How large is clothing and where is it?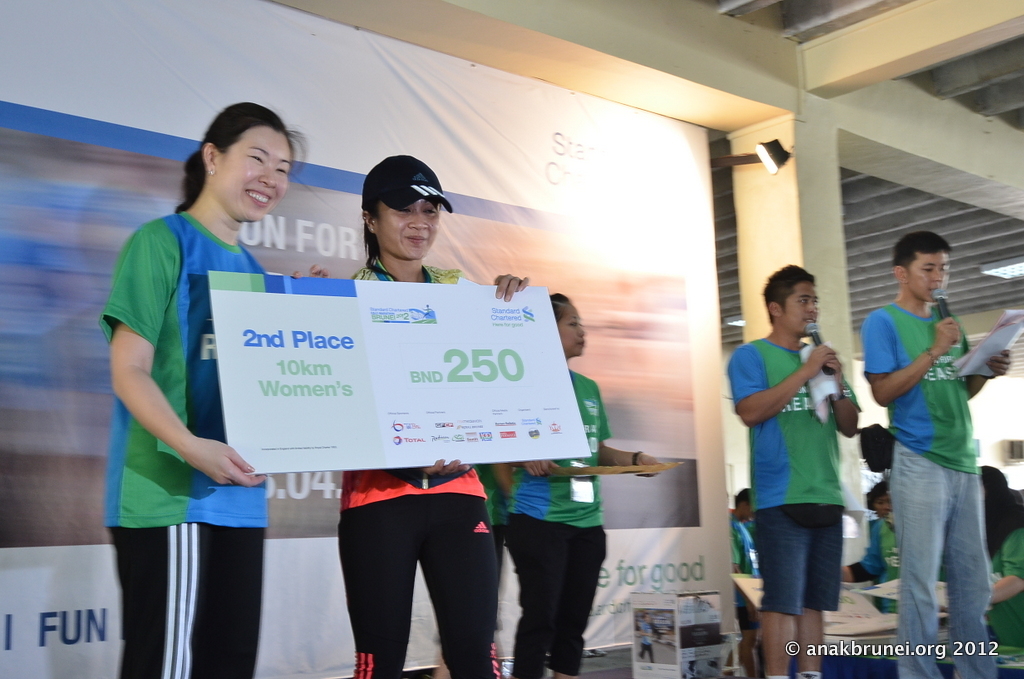
Bounding box: box=[730, 511, 760, 632].
